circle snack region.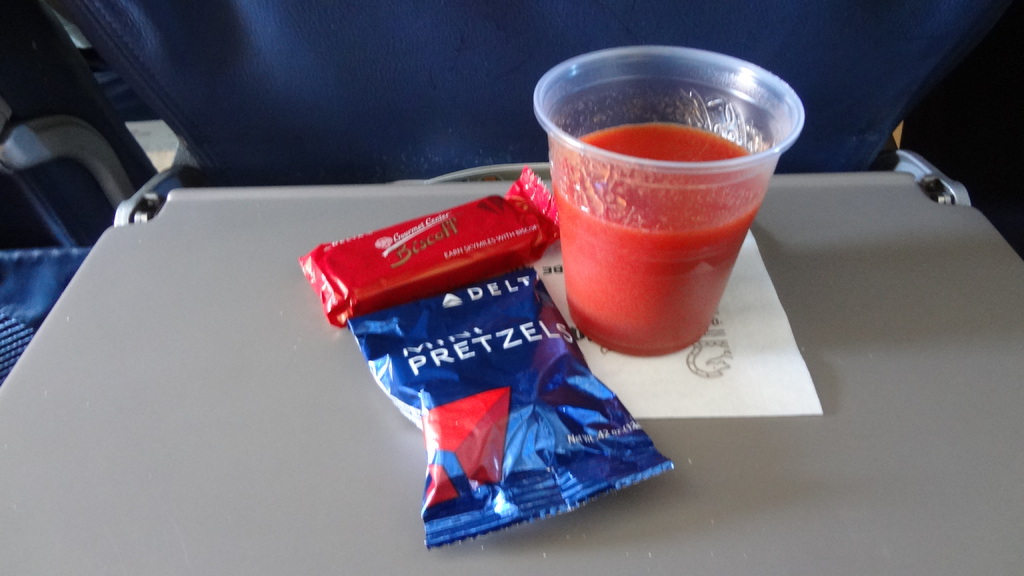
Region: l=348, t=269, r=673, b=547.
